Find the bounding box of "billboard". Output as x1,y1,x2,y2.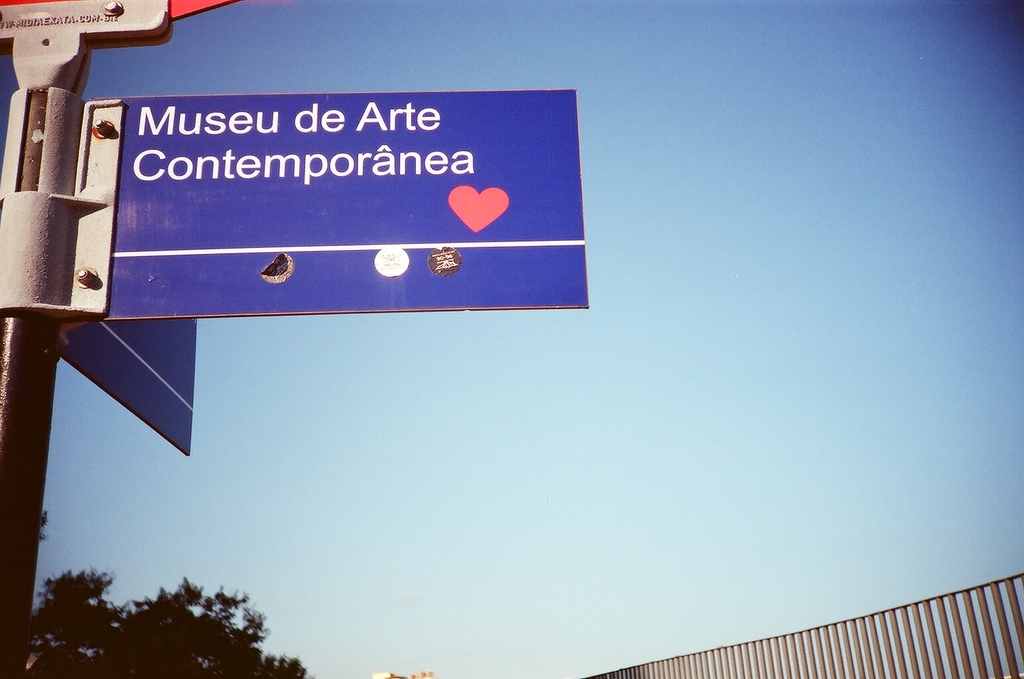
48,318,194,451.
